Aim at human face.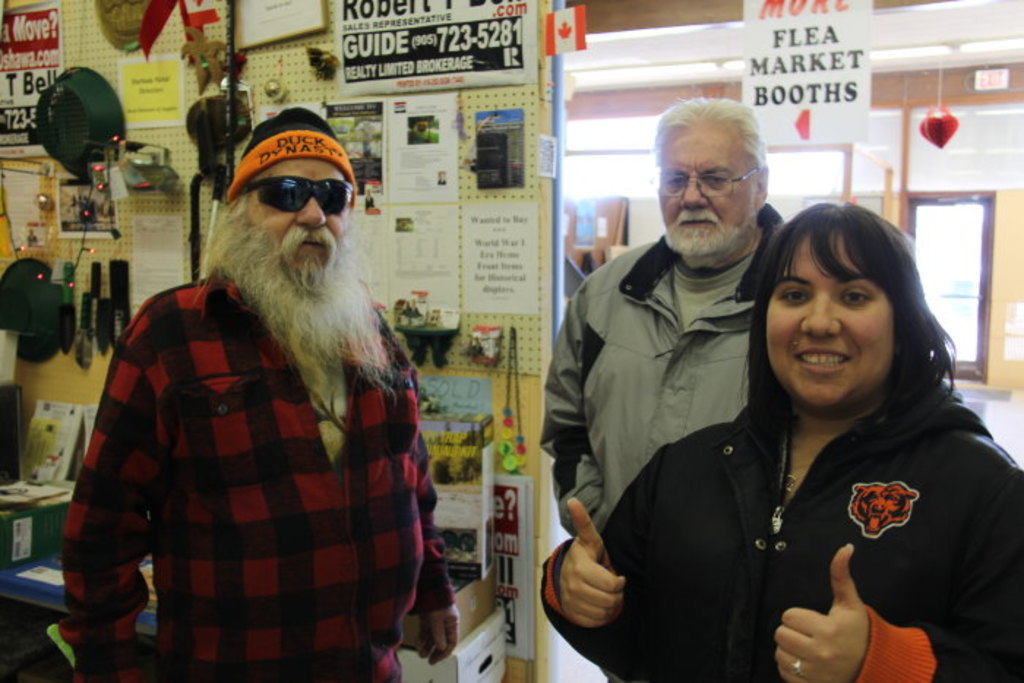
Aimed at [x1=243, y1=159, x2=353, y2=275].
